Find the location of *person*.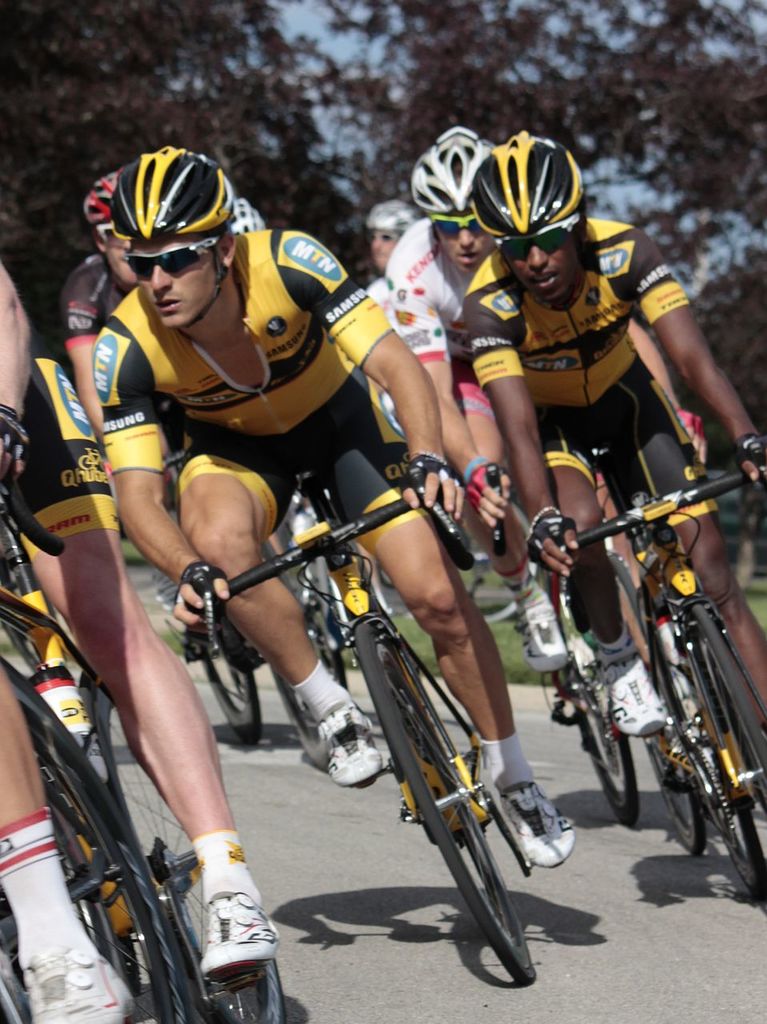
Location: left=365, top=199, right=425, bottom=438.
